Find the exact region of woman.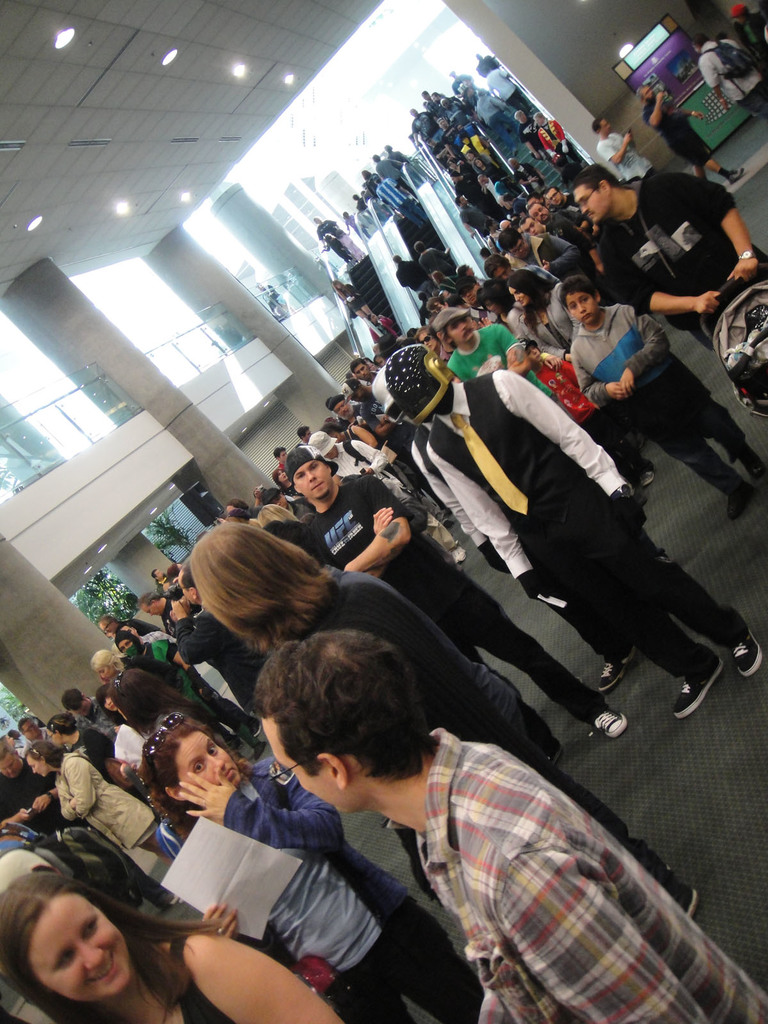
Exact region: (0,865,348,1023).
